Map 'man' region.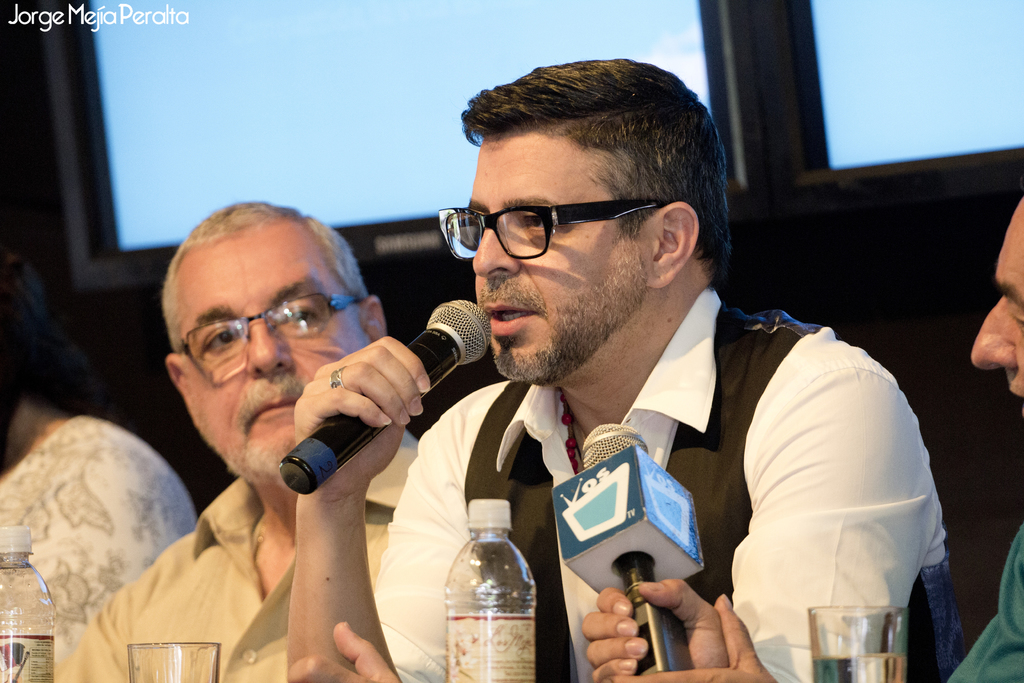
Mapped to <bbox>0, 193, 458, 682</bbox>.
